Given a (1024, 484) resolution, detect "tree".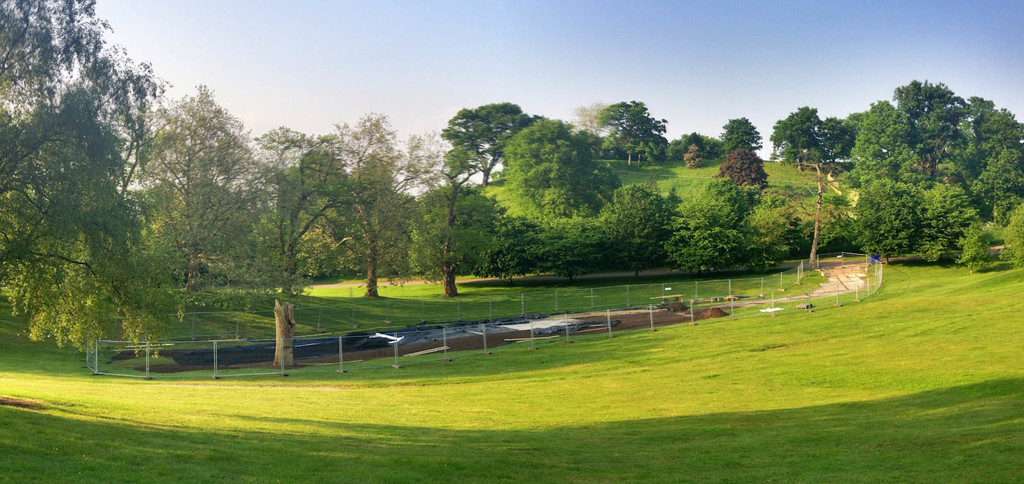
[0,0,184,380].
